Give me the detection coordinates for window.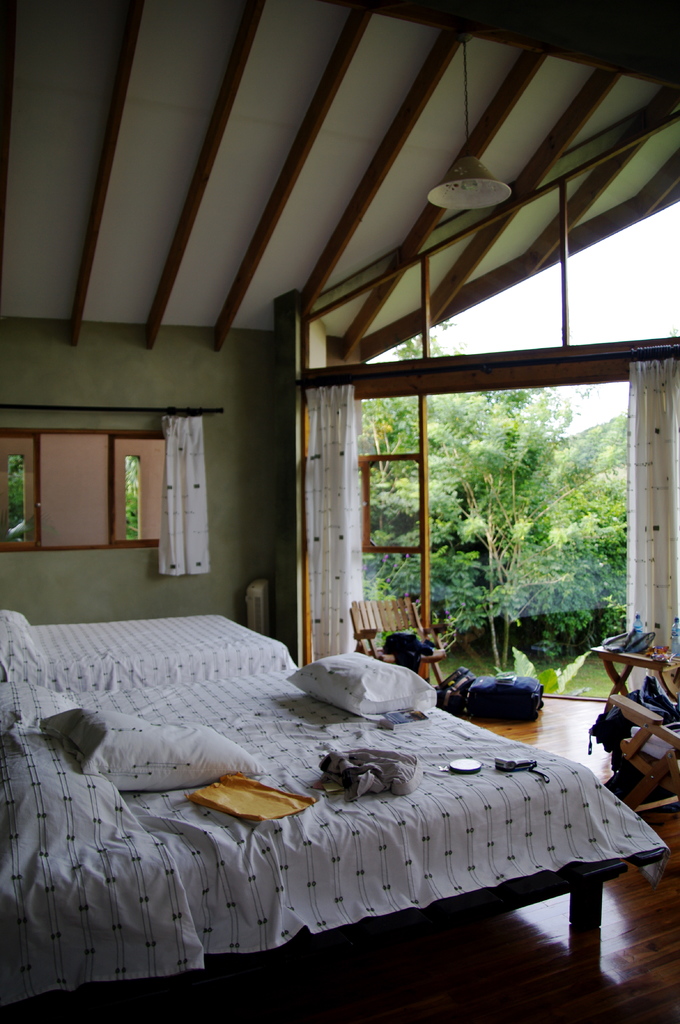
bbox=[27, 387, 180, 572].
